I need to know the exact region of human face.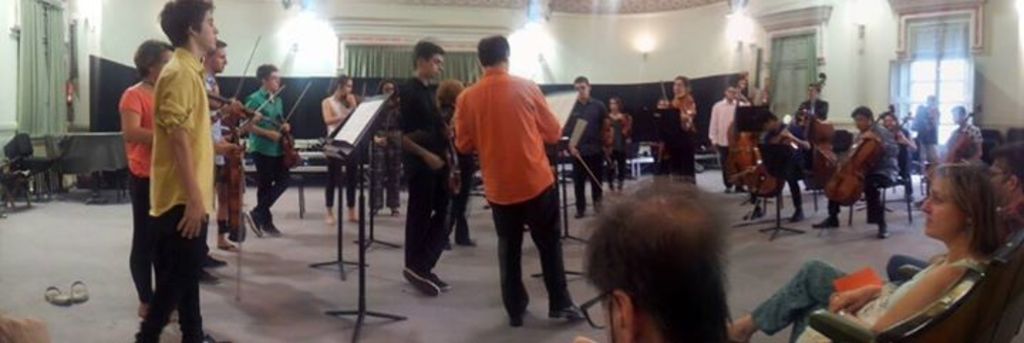
Region: 265,70,280,94.
